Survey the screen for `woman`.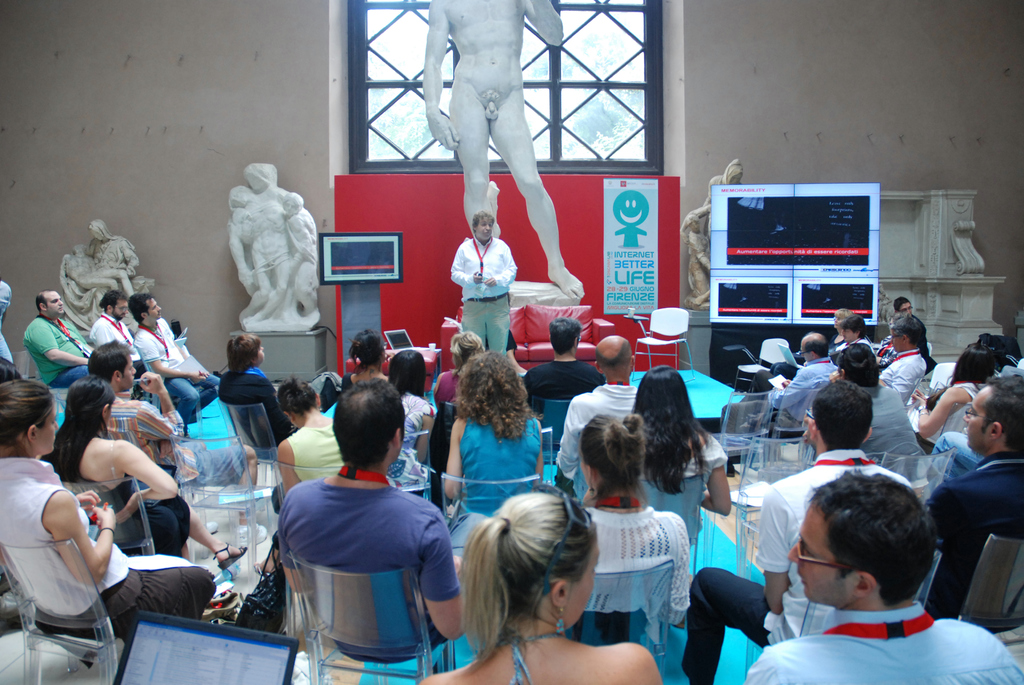
Survey found: region(271, 375, 349, 515).
